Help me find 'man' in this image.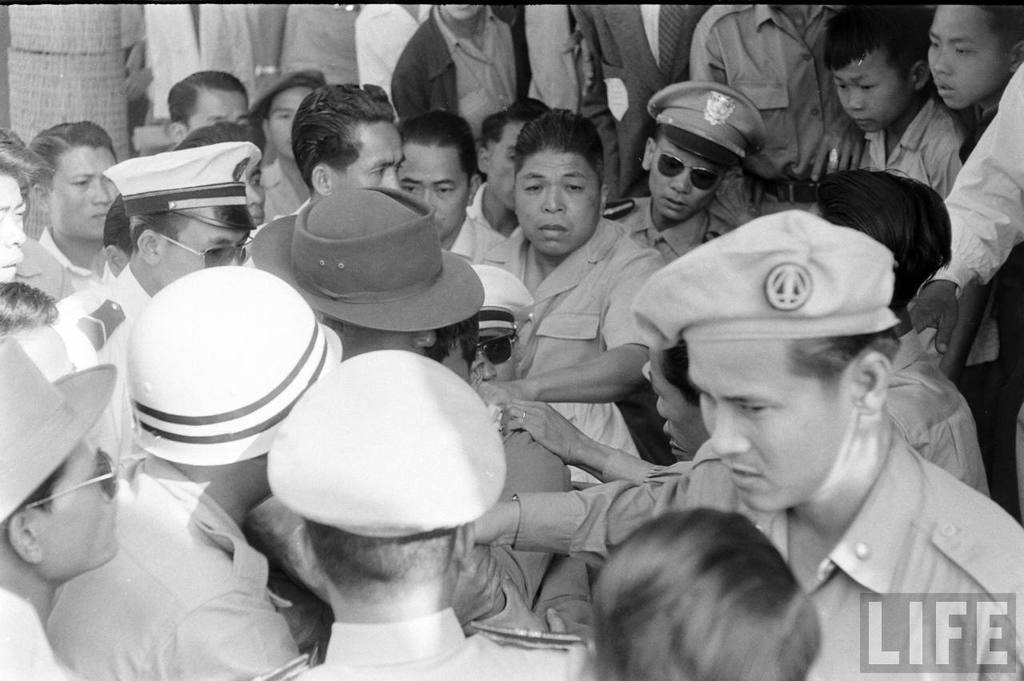
Found it: box(18, 118, 119, 300).
